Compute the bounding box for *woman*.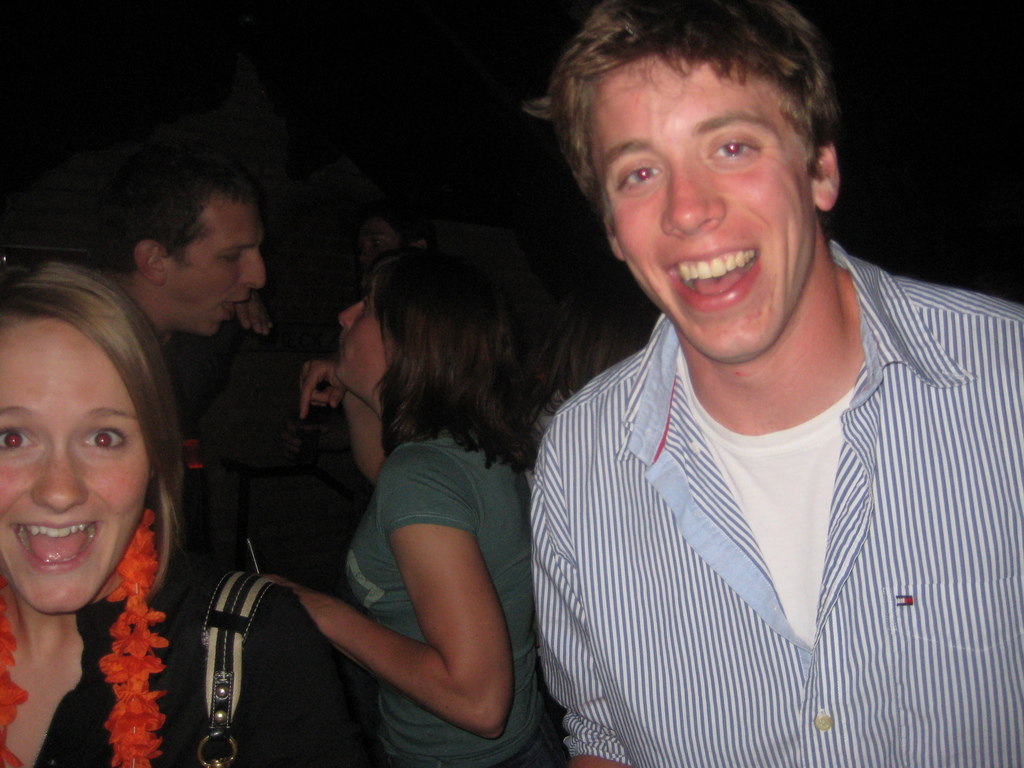
Rect(226, 234, 536, 767).
